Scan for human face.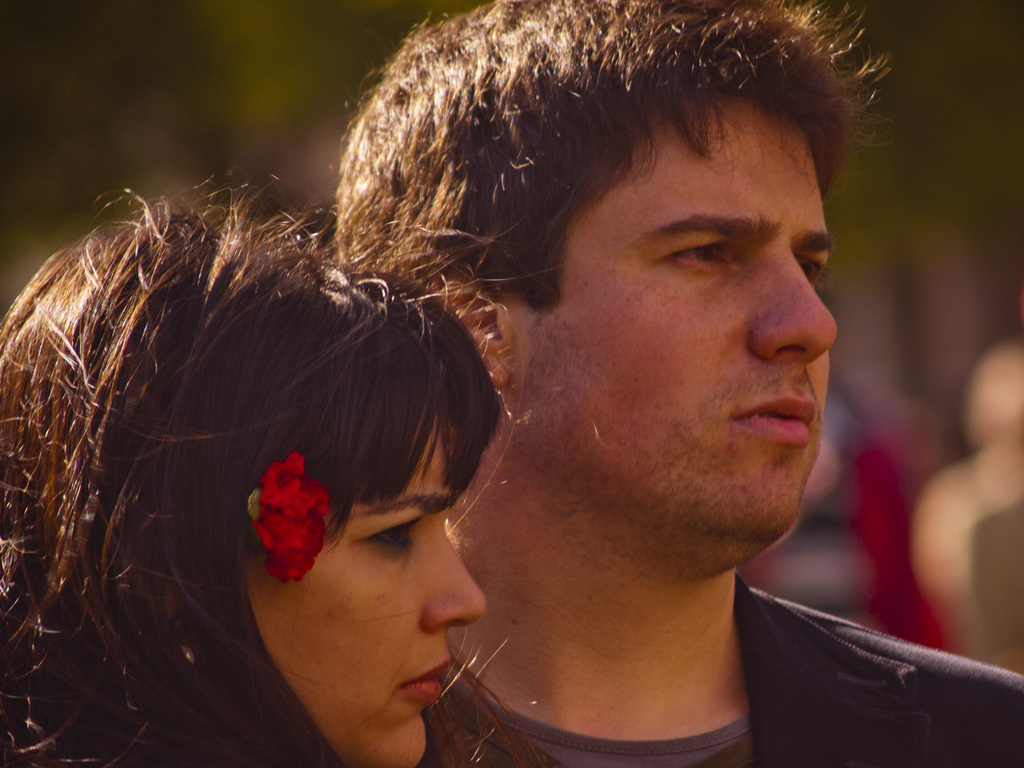
Scan result: box=[513, 69, 842, 583].
